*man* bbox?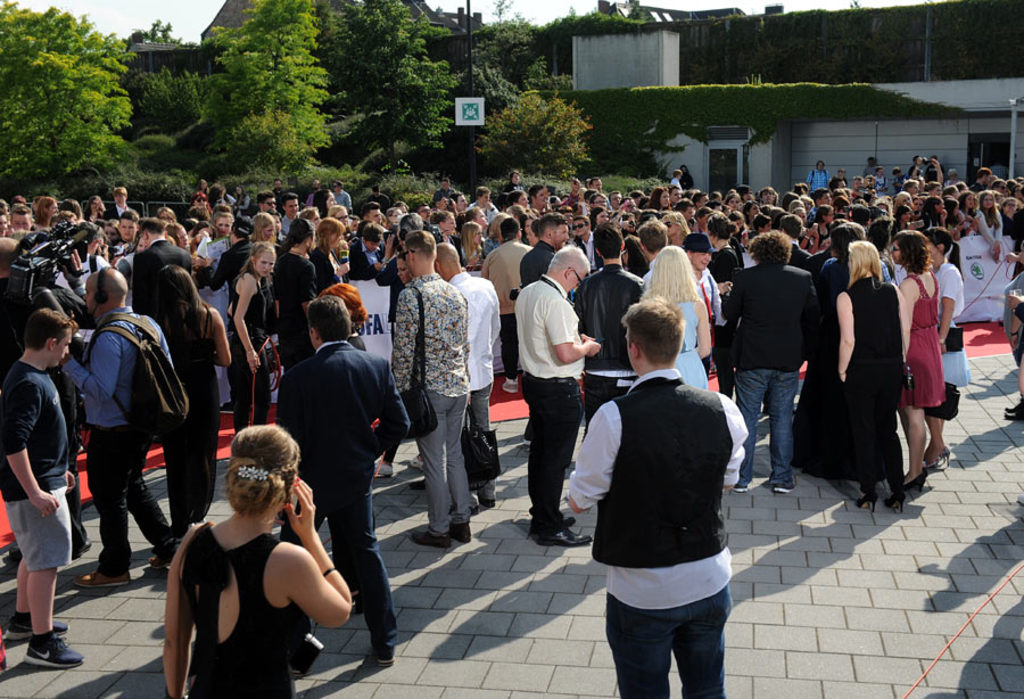
locate(102, 186, 138, 219)
